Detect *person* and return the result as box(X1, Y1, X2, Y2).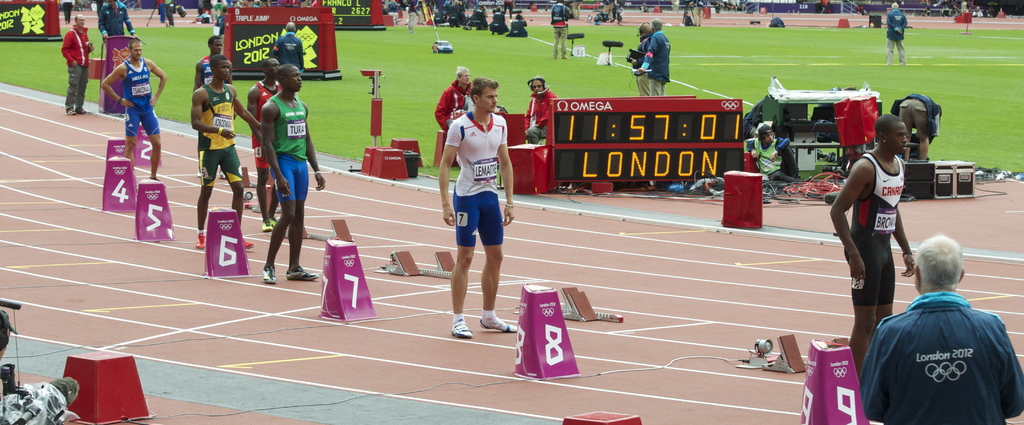
box(435, 78, 520, 344).
